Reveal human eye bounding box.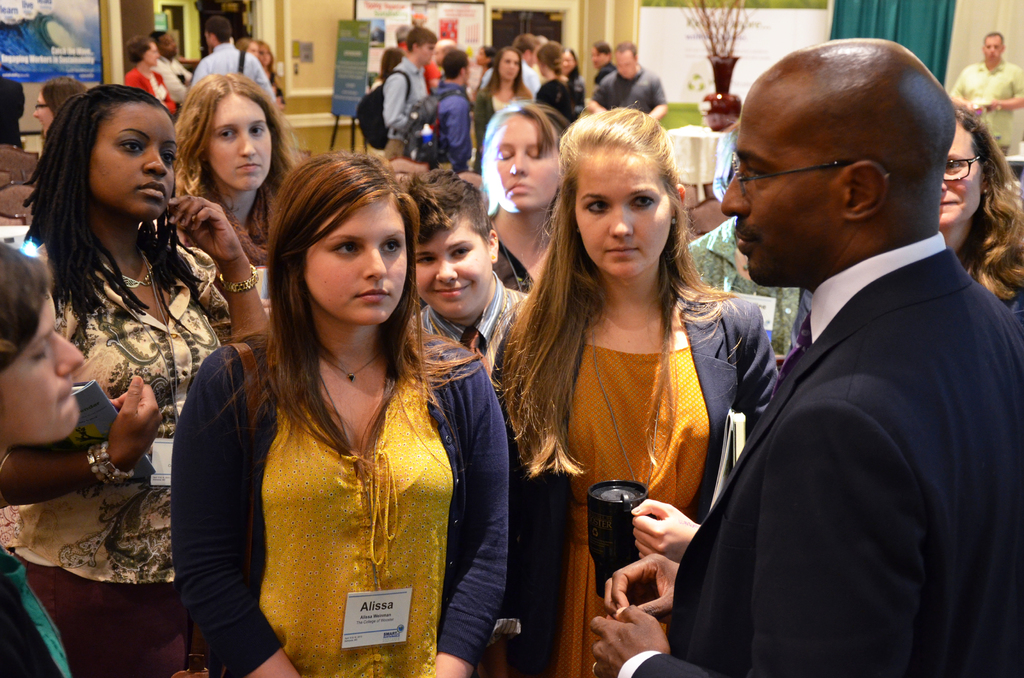
Revealed: crop(328, 238, 364, 257).
